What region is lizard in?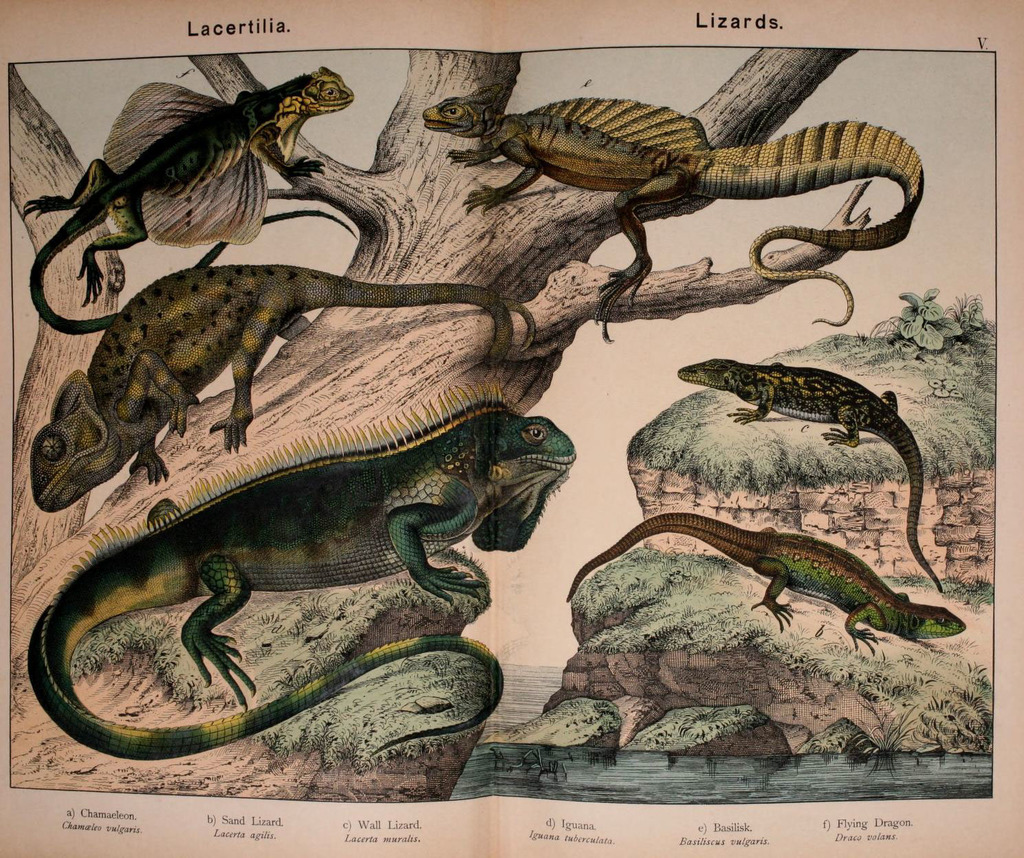
(592,504,960,674).
